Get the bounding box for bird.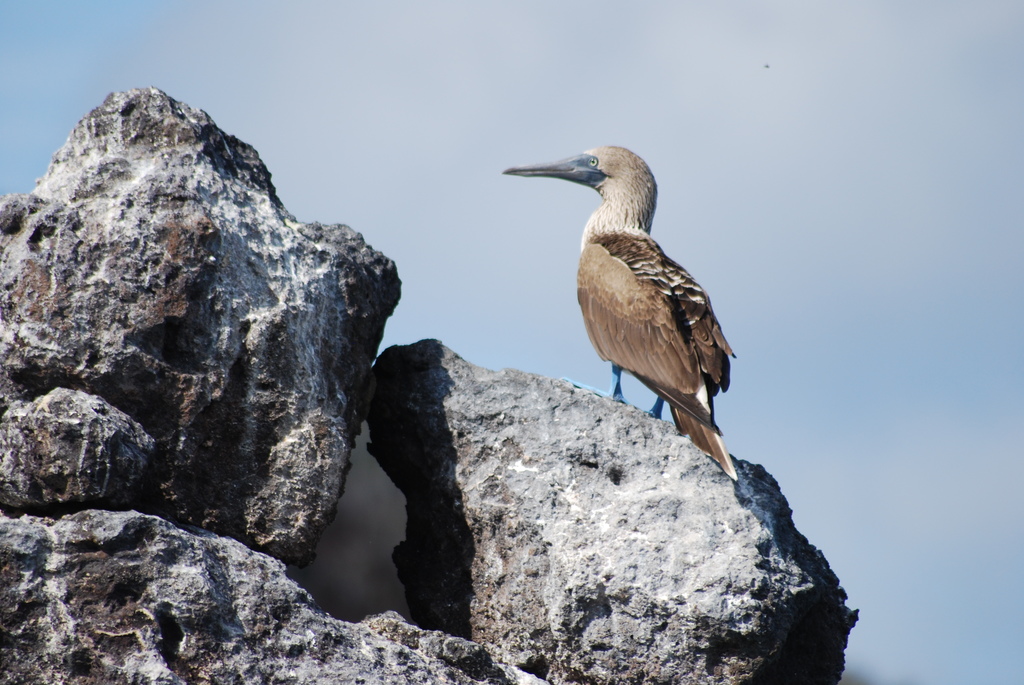
<bbox>502, 171, 731, 471</bbox>.
